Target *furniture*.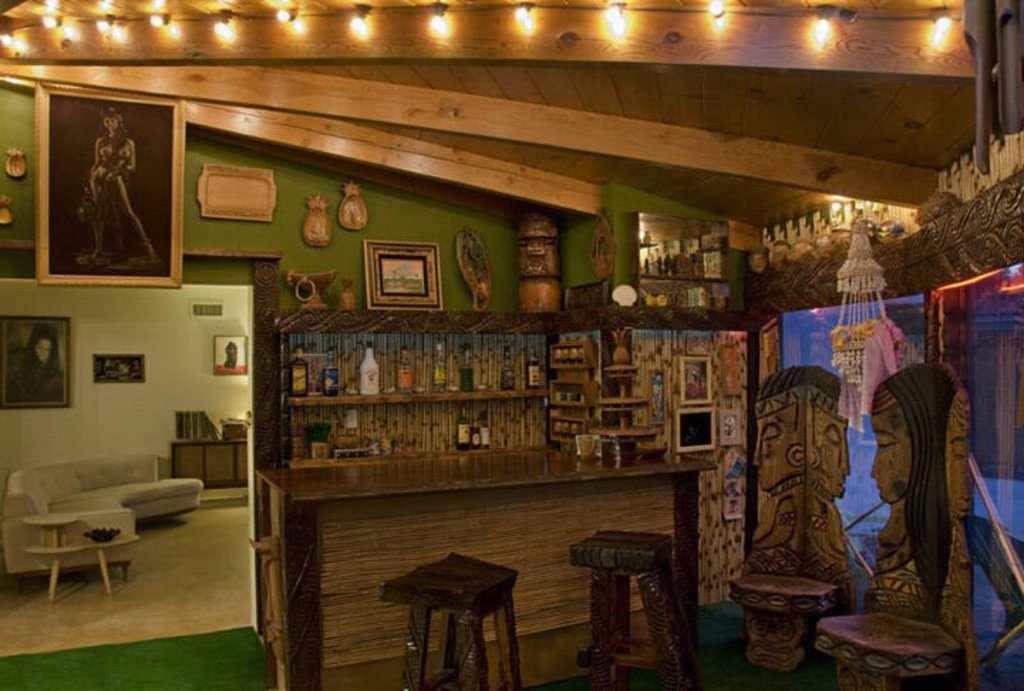
Target region: 252 441 718 690.
